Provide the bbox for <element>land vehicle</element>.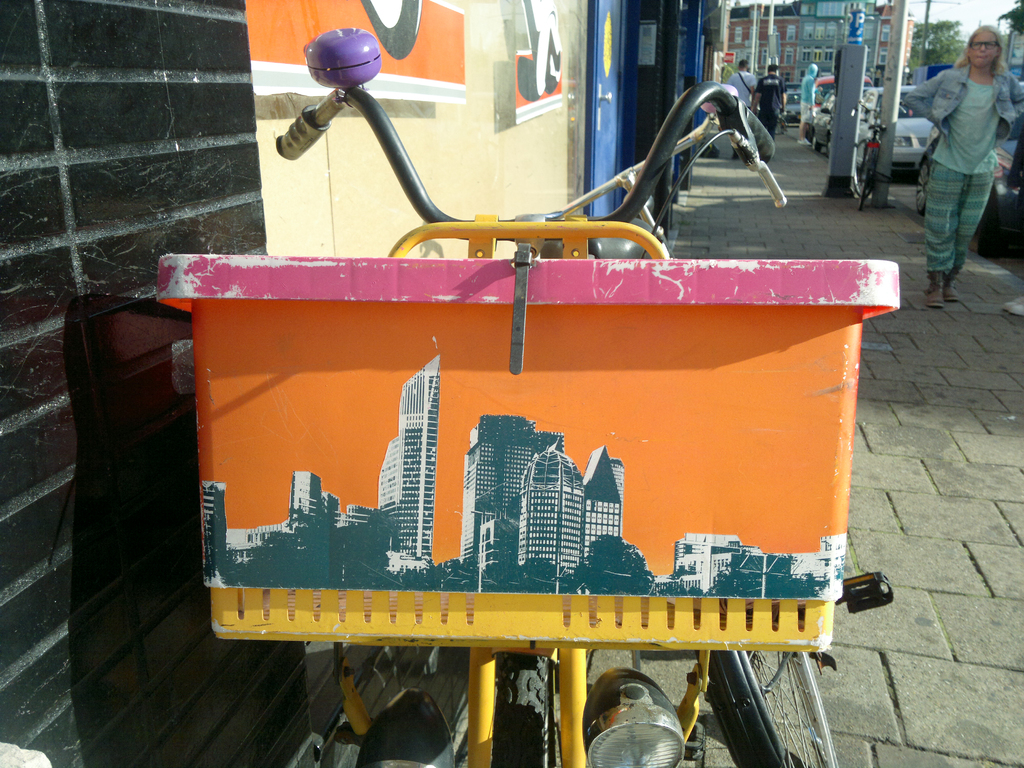
858 116 887 207.
